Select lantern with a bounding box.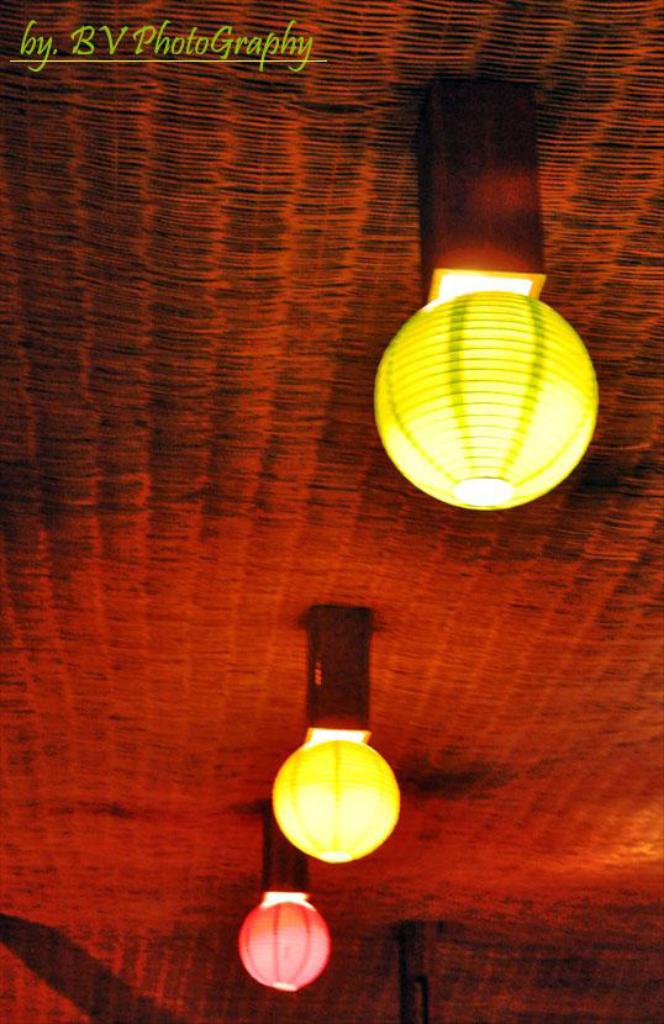
[373,294,597,508].
